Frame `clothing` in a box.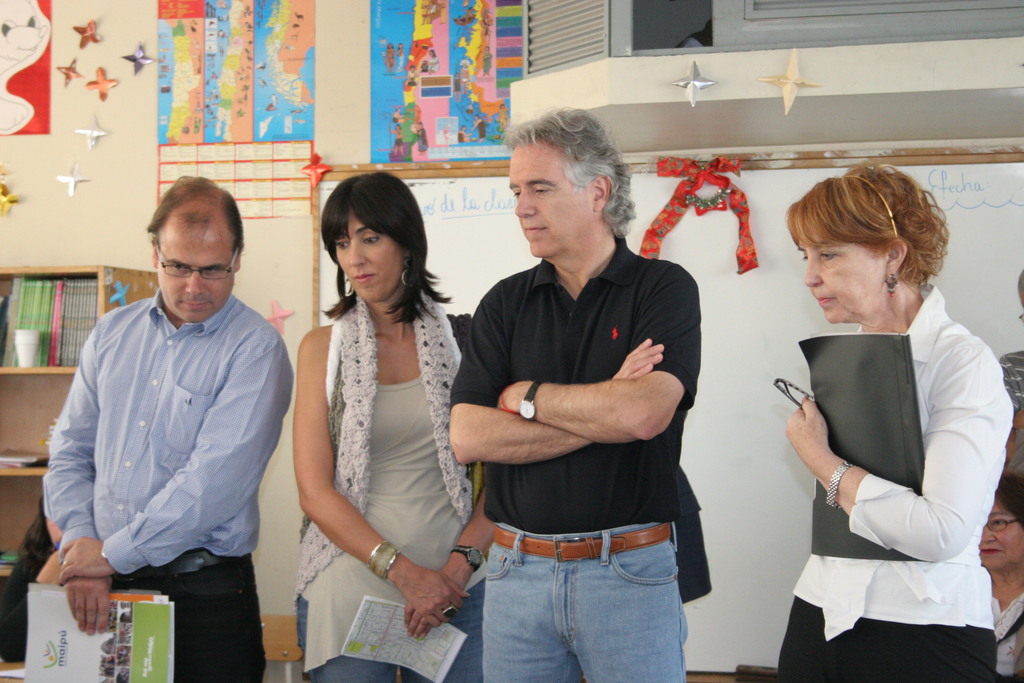
[785,276,1012,666].
